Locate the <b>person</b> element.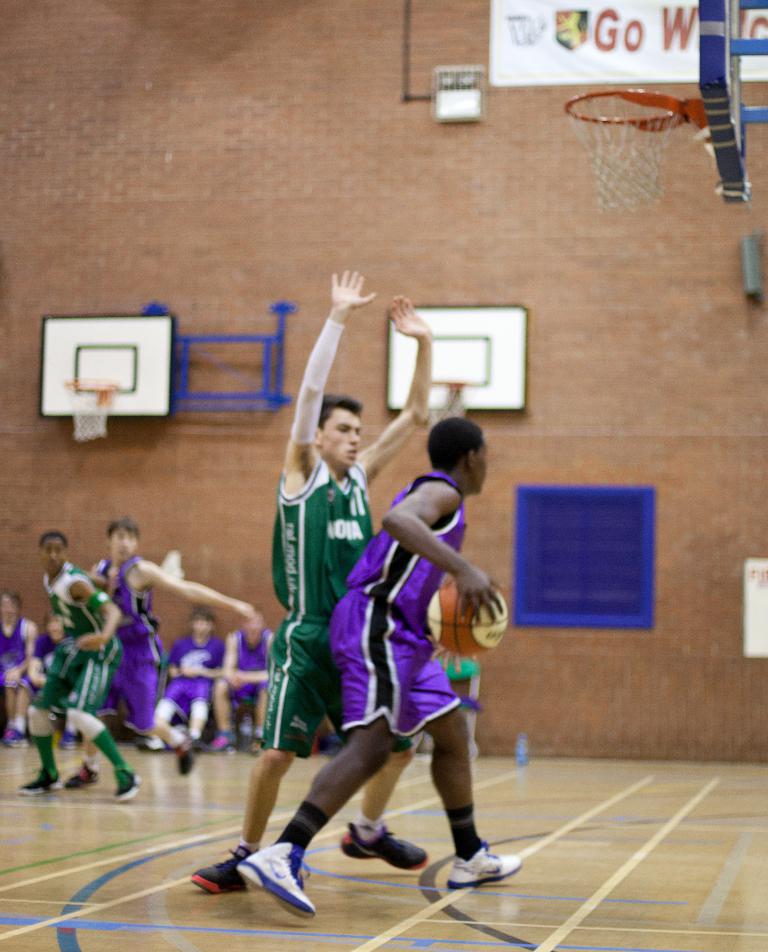
Element bbox: bbox=(1, 589, 48, 737).
